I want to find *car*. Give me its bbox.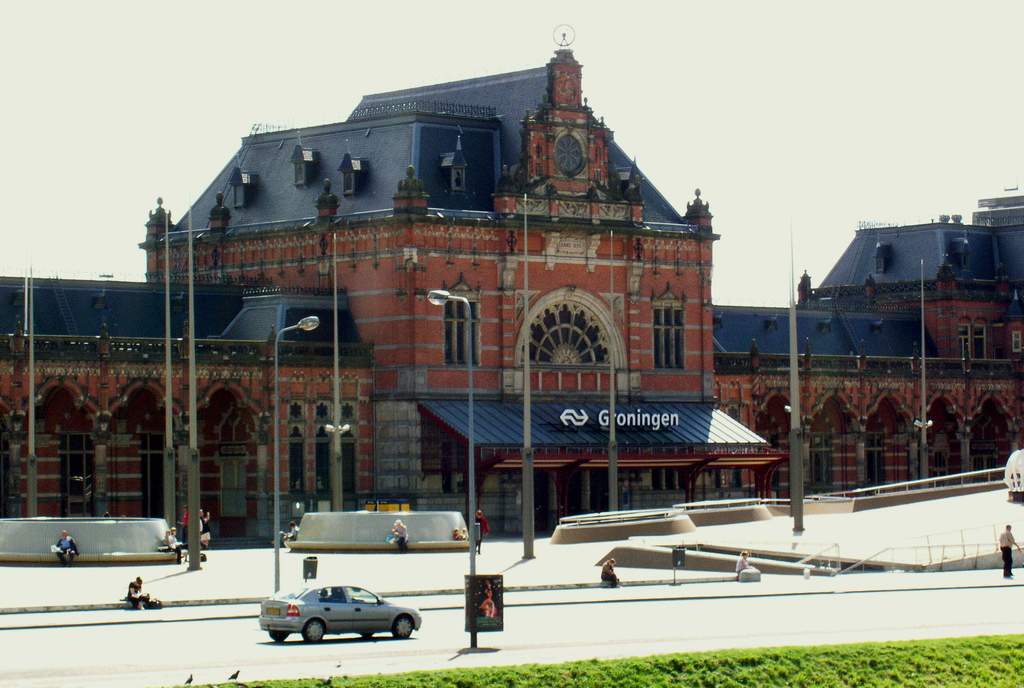
bbox=[260, 581, 408, 653].
